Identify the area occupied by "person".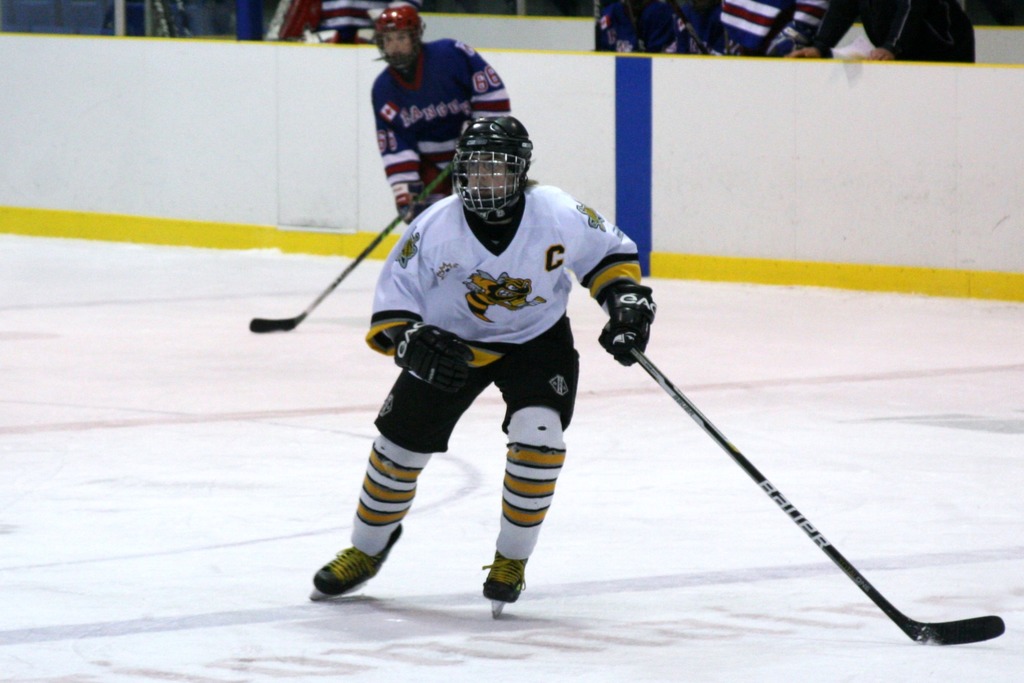
Area: BBox(310, 119, 657, 616).
